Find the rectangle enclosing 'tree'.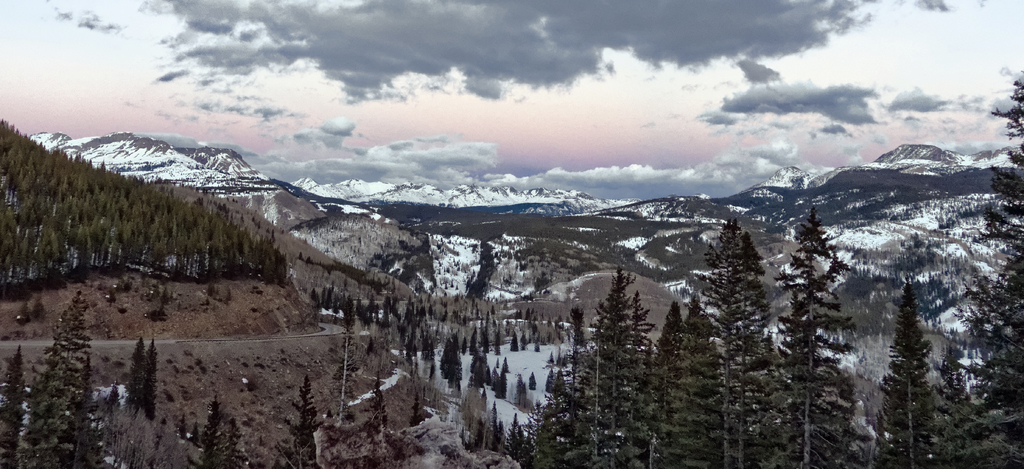
(left=289, top=372, right=335, bottom=468).
